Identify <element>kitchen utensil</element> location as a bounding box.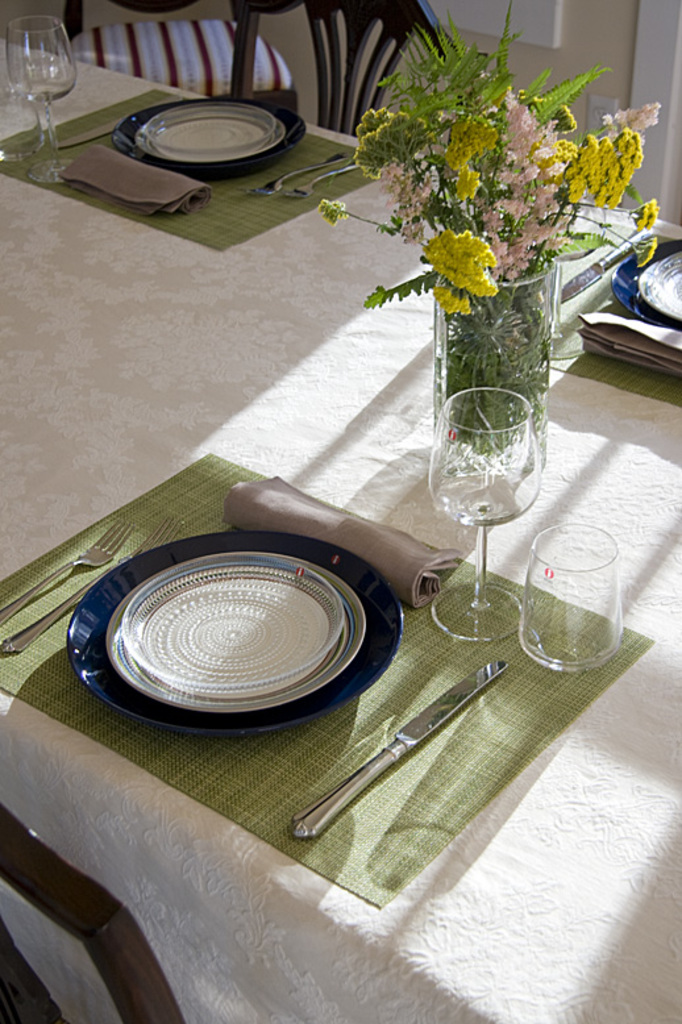
left=236, top=150, right=348, bottom=200.
